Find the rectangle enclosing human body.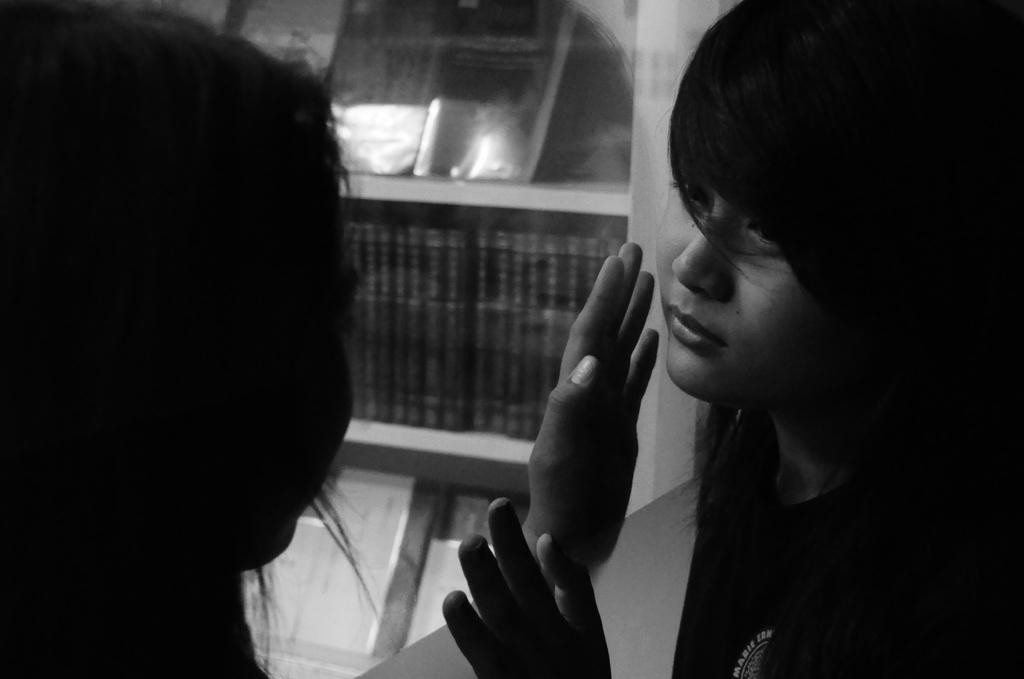
[434,0,1023,678].
